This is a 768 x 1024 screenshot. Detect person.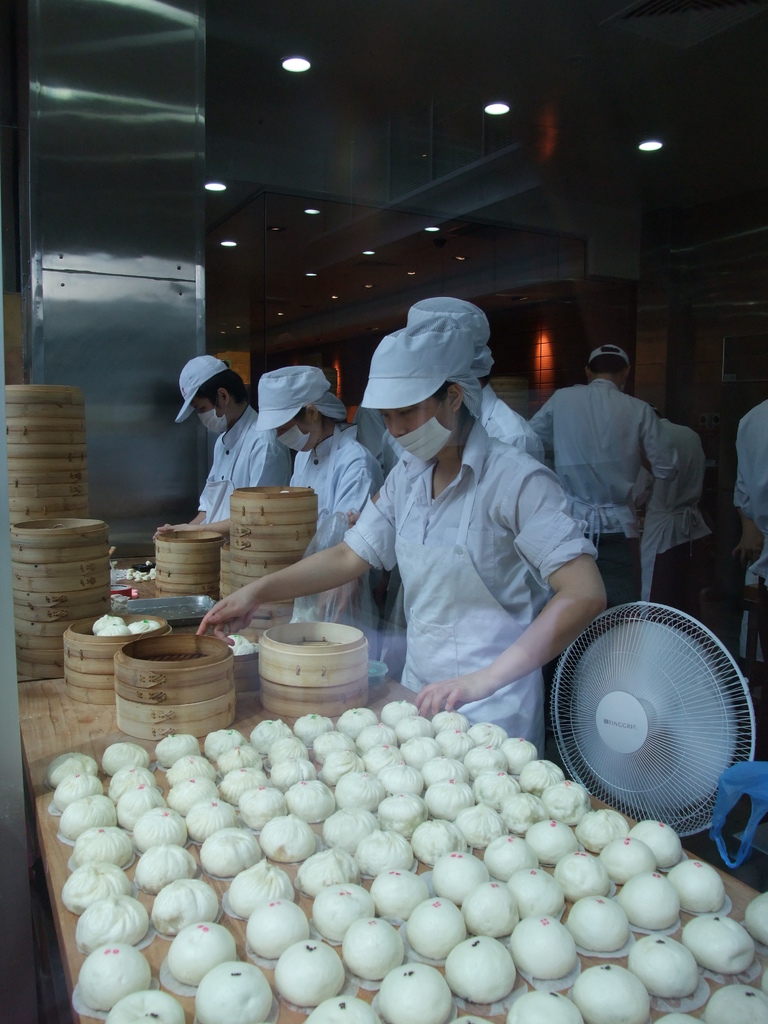
<box>168,348,278,526</box>.
